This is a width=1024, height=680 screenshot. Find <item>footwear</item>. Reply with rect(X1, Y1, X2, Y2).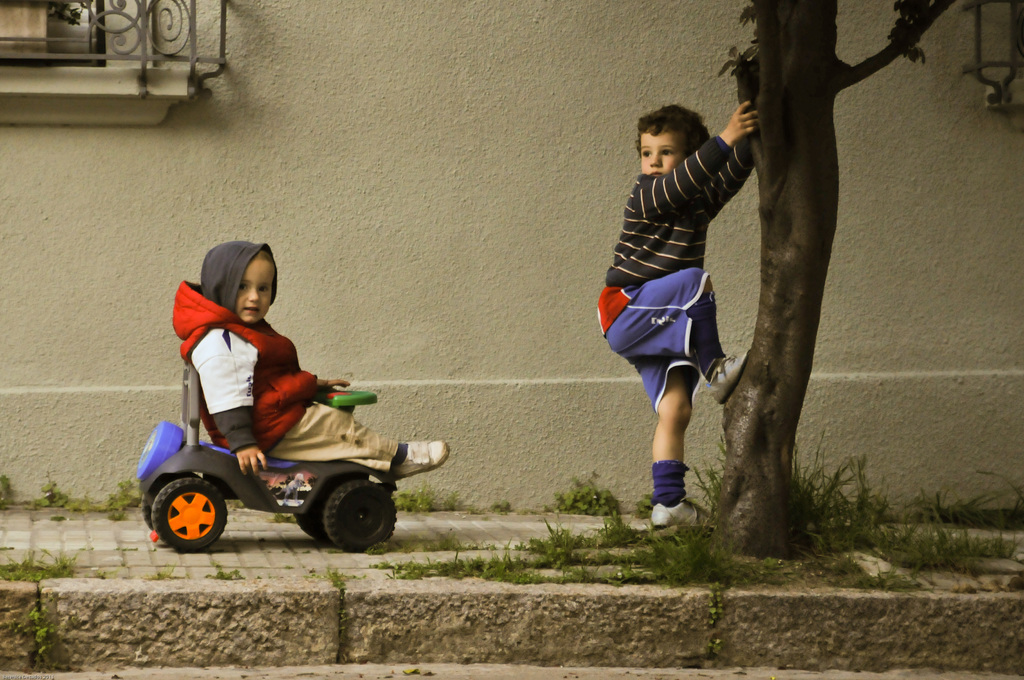
rect(388, 434, 448, 483).
